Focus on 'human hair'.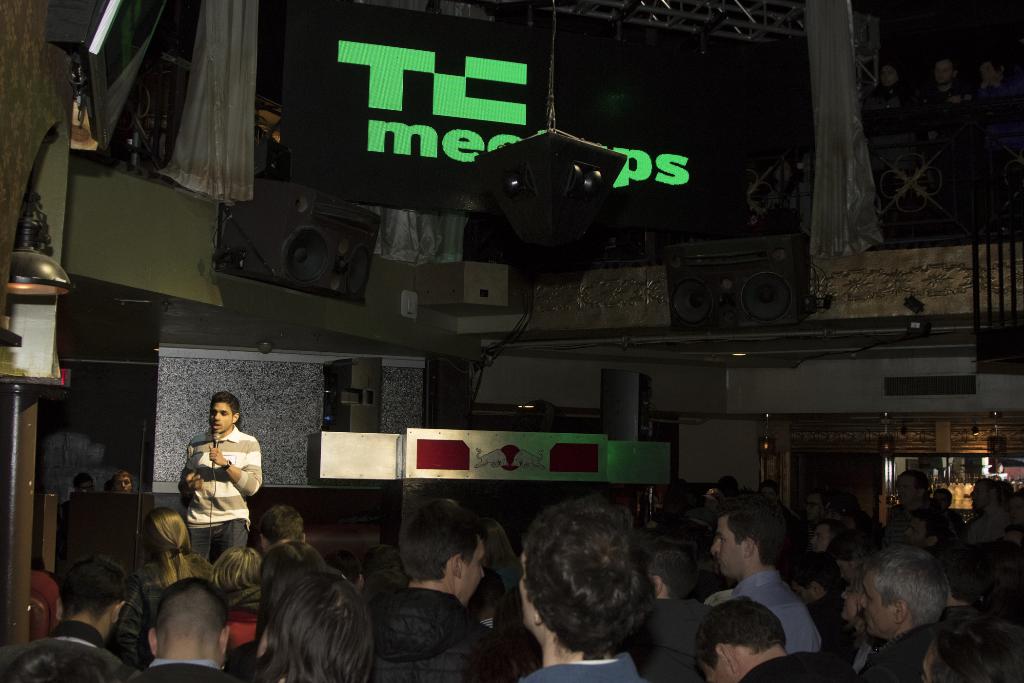
Focused at (360,543,398,578).
